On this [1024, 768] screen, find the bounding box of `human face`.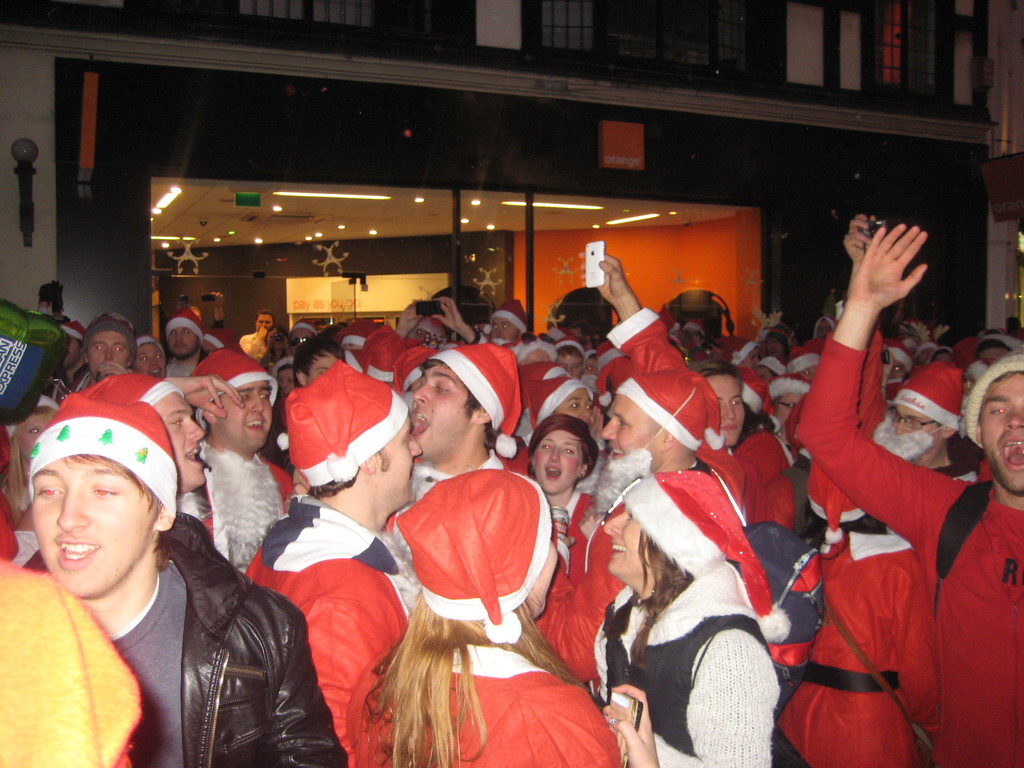
Bounding box: (255, 313, 271, 330).
